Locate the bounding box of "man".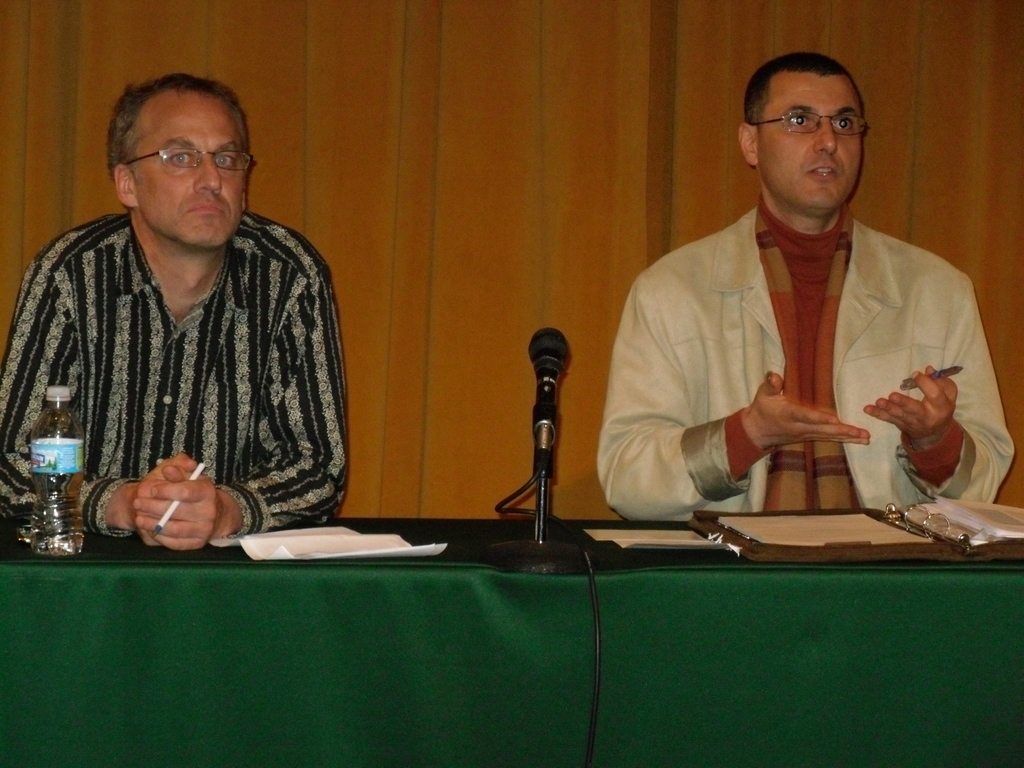
Bounding box: bbox=(596, 21, 1011, 552).
